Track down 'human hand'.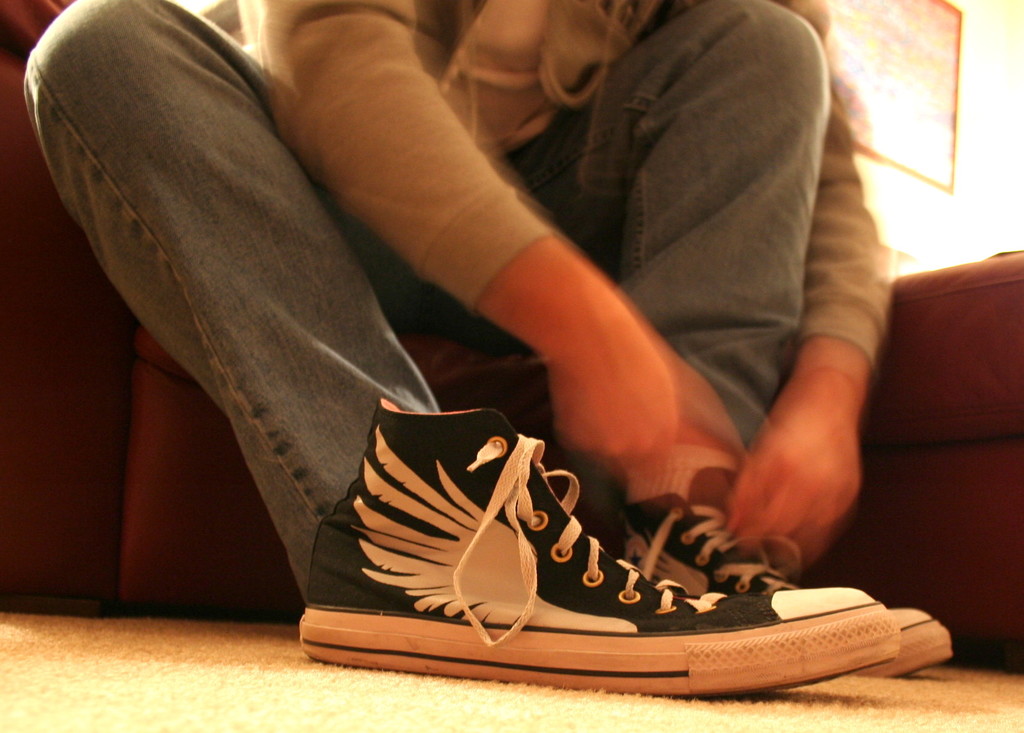
Tracked to 733, 304, 892, 584.
